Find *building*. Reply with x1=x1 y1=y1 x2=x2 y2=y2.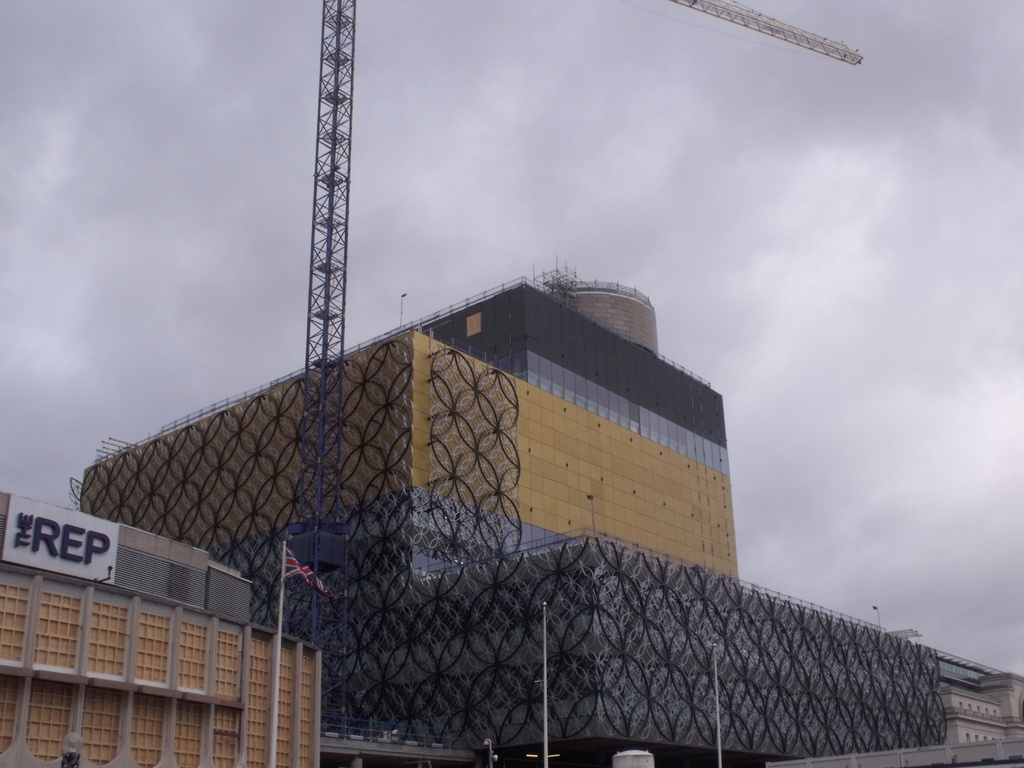
x1=940 y1=671 x2=1023 y2=739.
